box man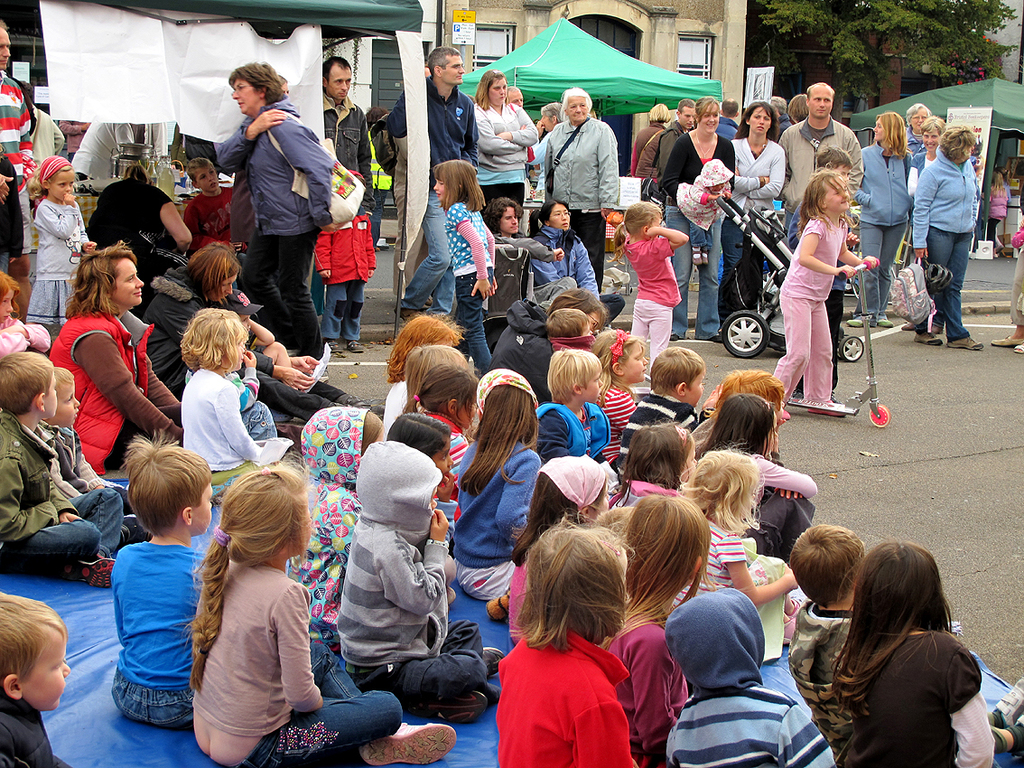
bbox=[321, 53, 377, 323]
